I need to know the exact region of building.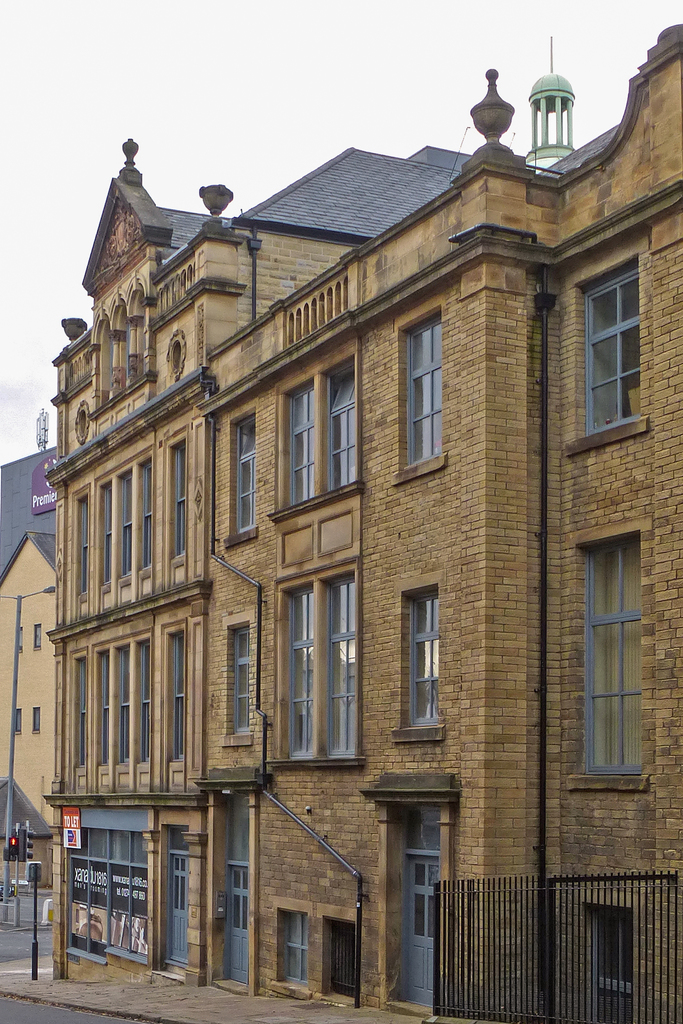
Region: Rect(0, 444, 61, 882).
